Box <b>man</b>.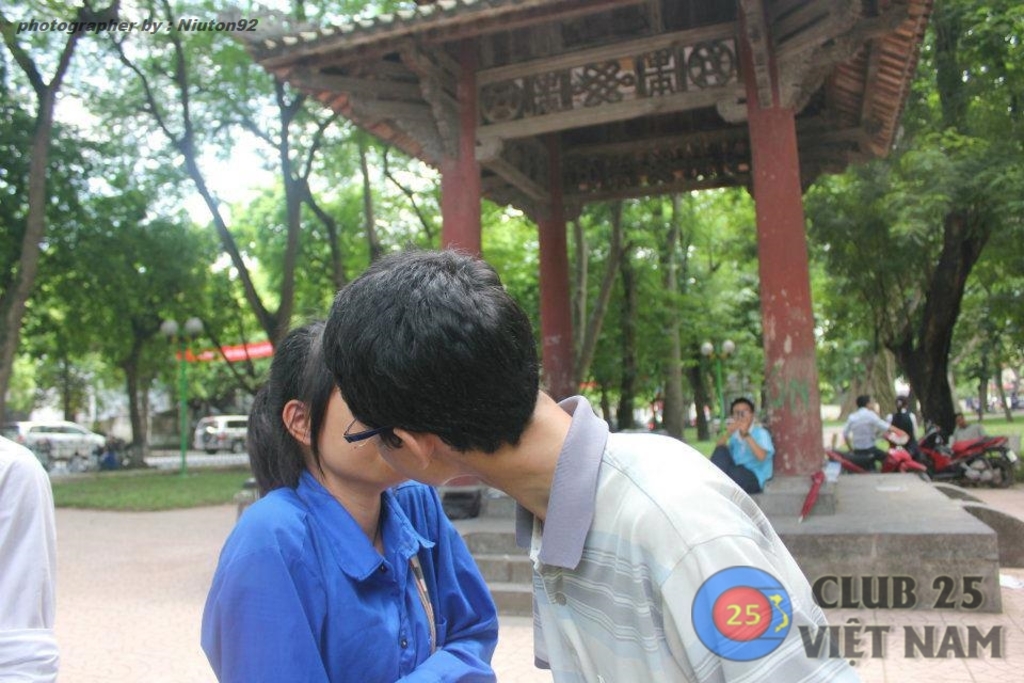
948,407,990,439.
